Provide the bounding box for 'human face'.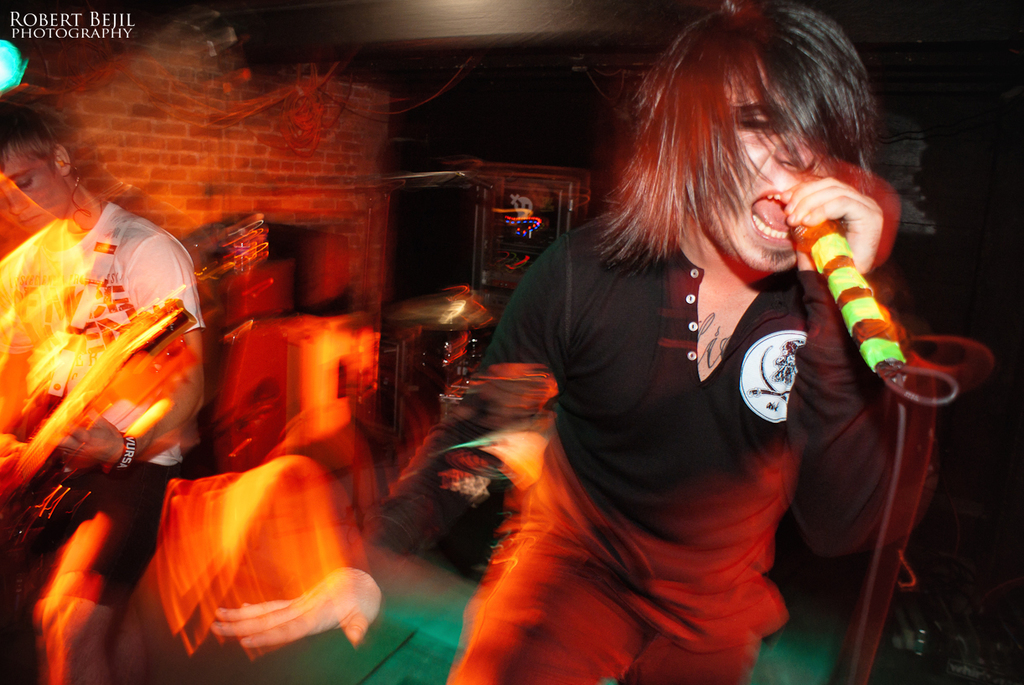
694/50/832/273.
